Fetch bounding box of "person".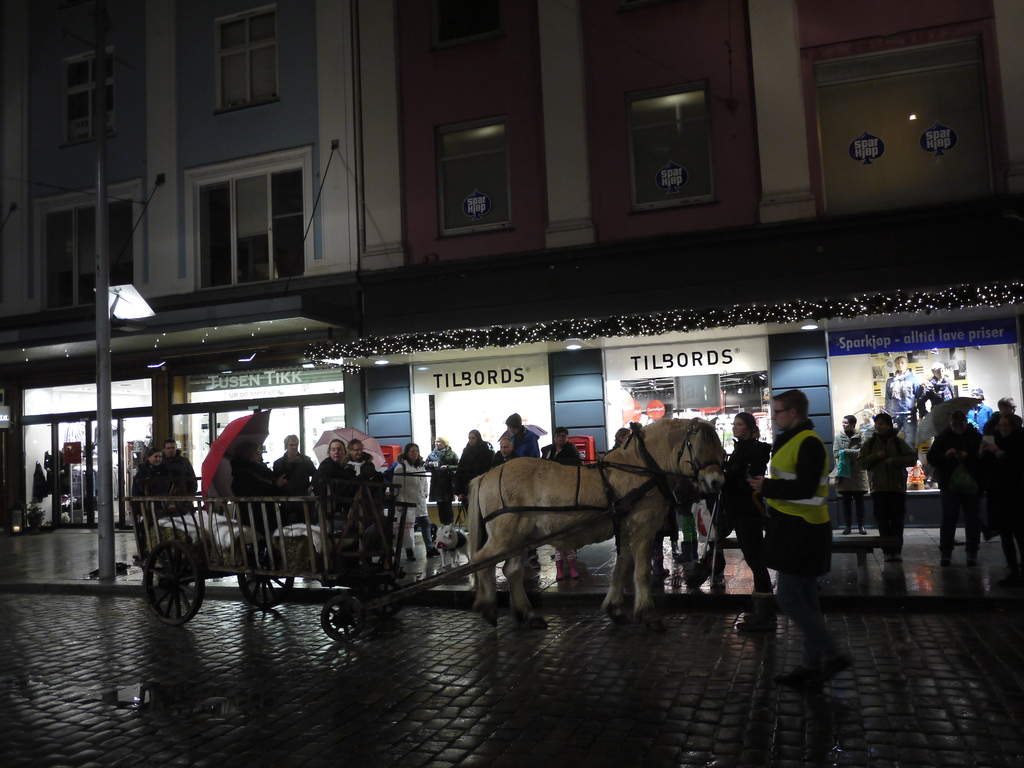
Bbox: l=708, t=412, r=772, b=586.
